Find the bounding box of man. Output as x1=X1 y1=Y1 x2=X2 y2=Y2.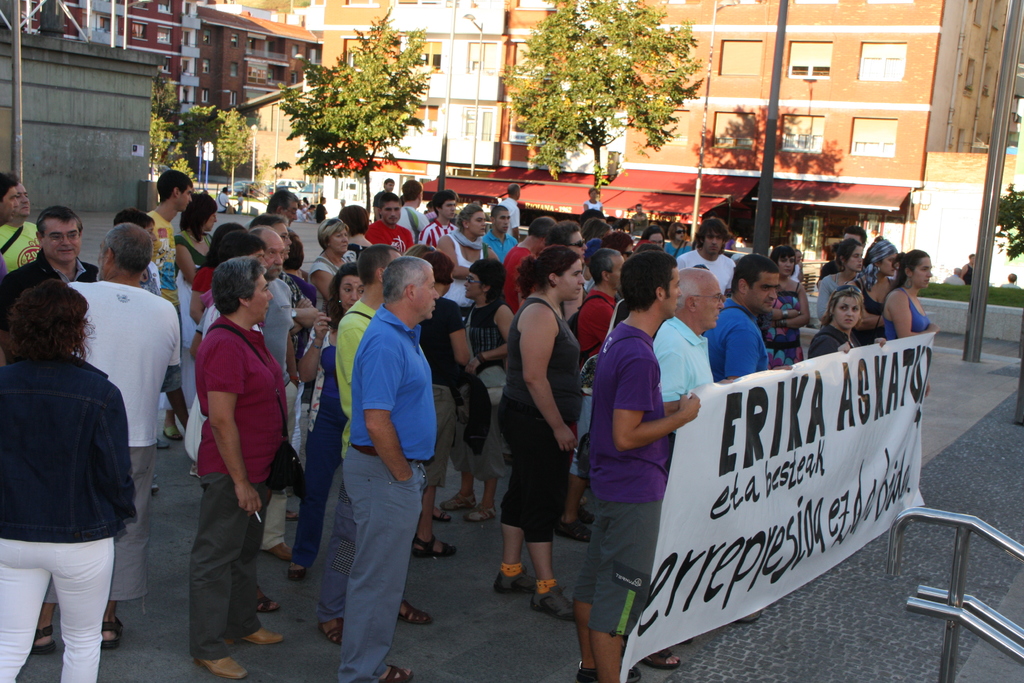
x1=147 y1=169 x2=189 y2=447.
